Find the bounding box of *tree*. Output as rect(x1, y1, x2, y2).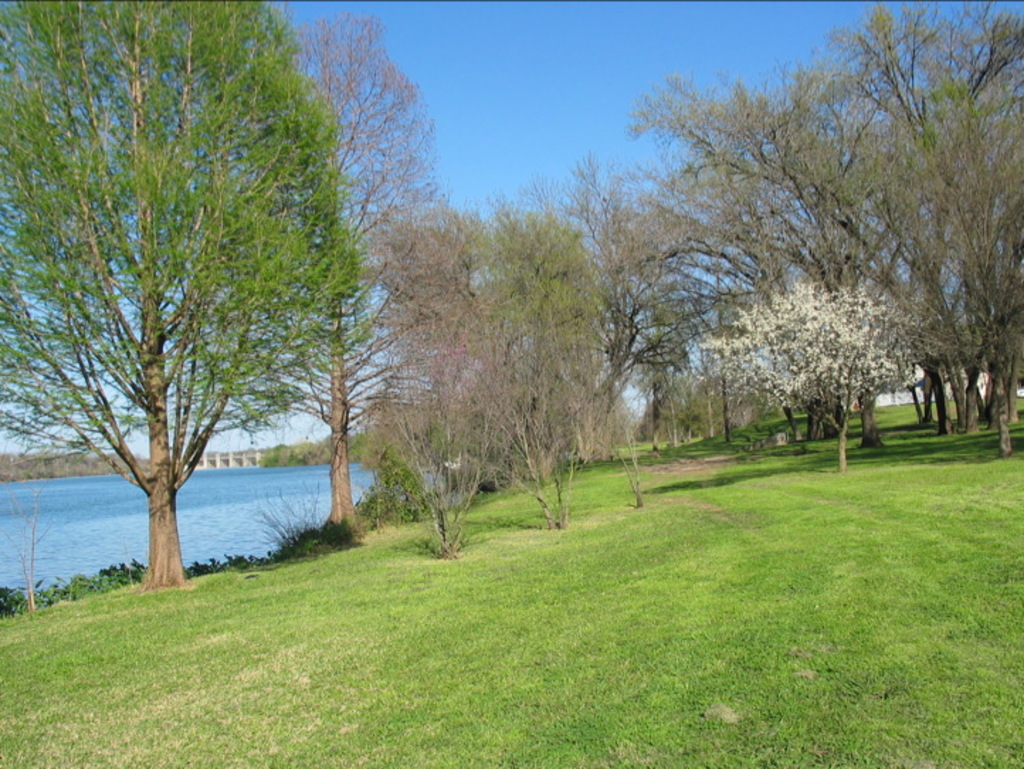
rect(282, 4, 445, 541).
